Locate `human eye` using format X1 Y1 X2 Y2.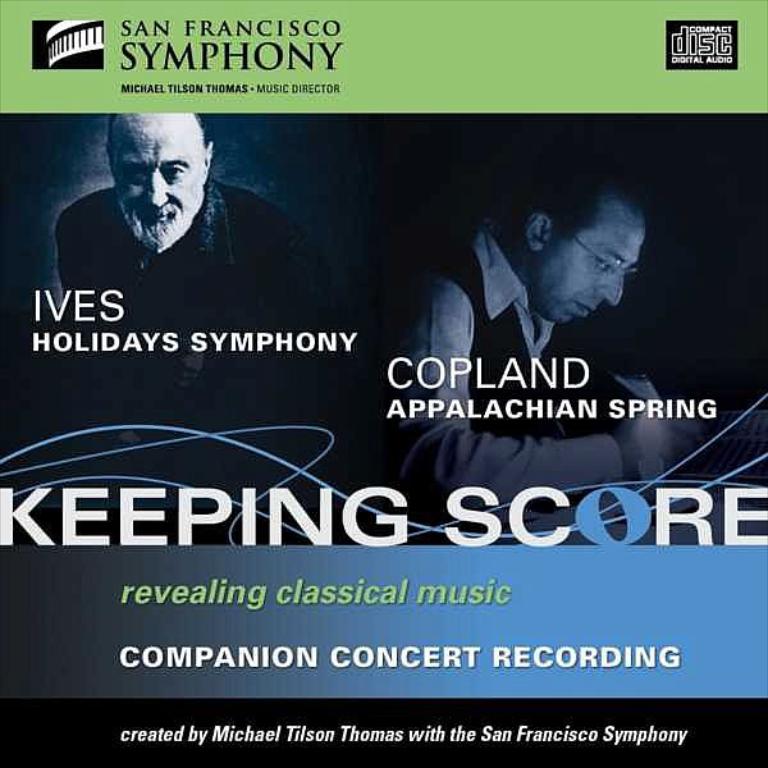
593 256 612 269.
